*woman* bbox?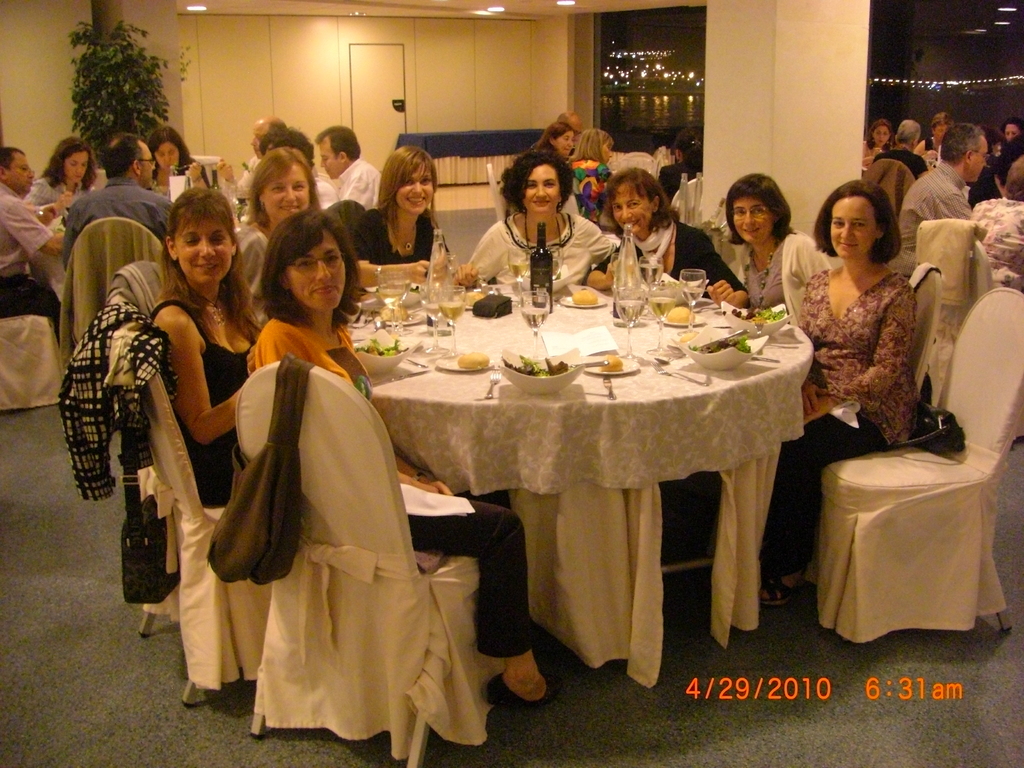
bbox=[460, 156, 619, 288]
